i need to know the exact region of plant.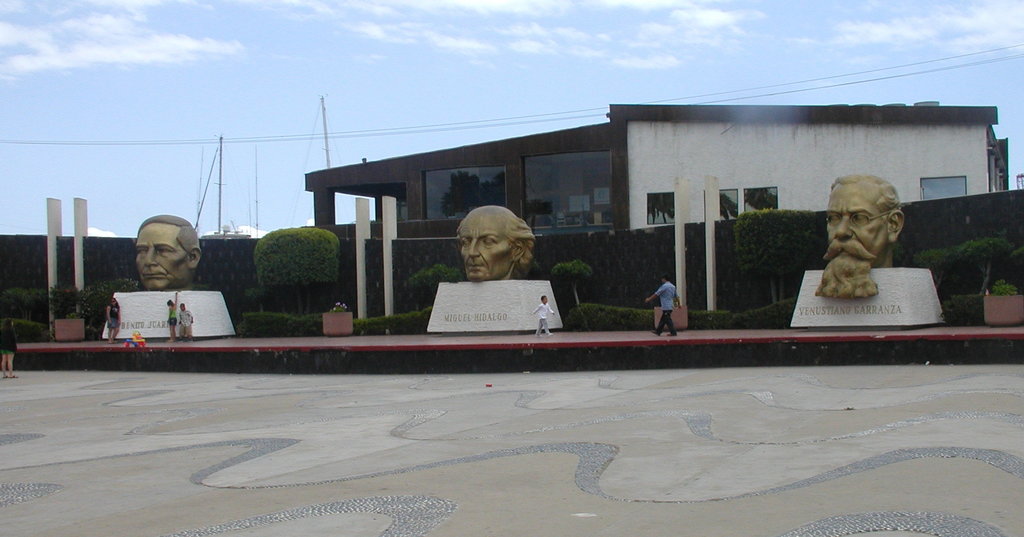
Region: Rect(735, 207, 820, 310).
